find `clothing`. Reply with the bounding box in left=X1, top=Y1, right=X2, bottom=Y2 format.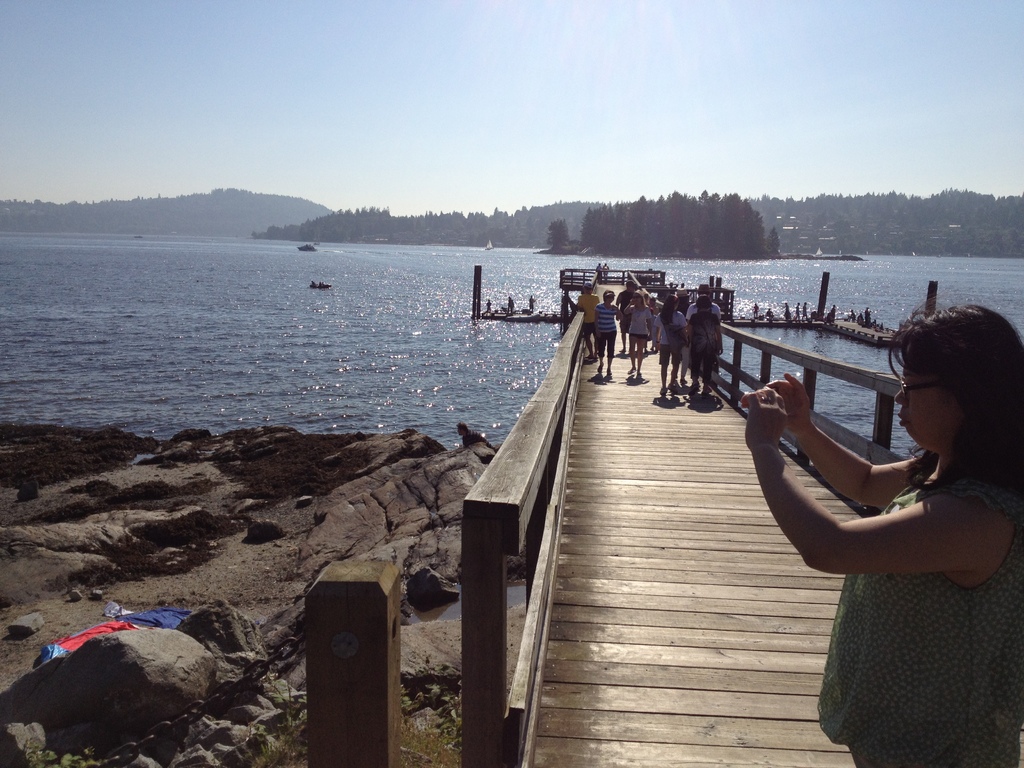
left=596, top=301, right=614, bottom=351.
